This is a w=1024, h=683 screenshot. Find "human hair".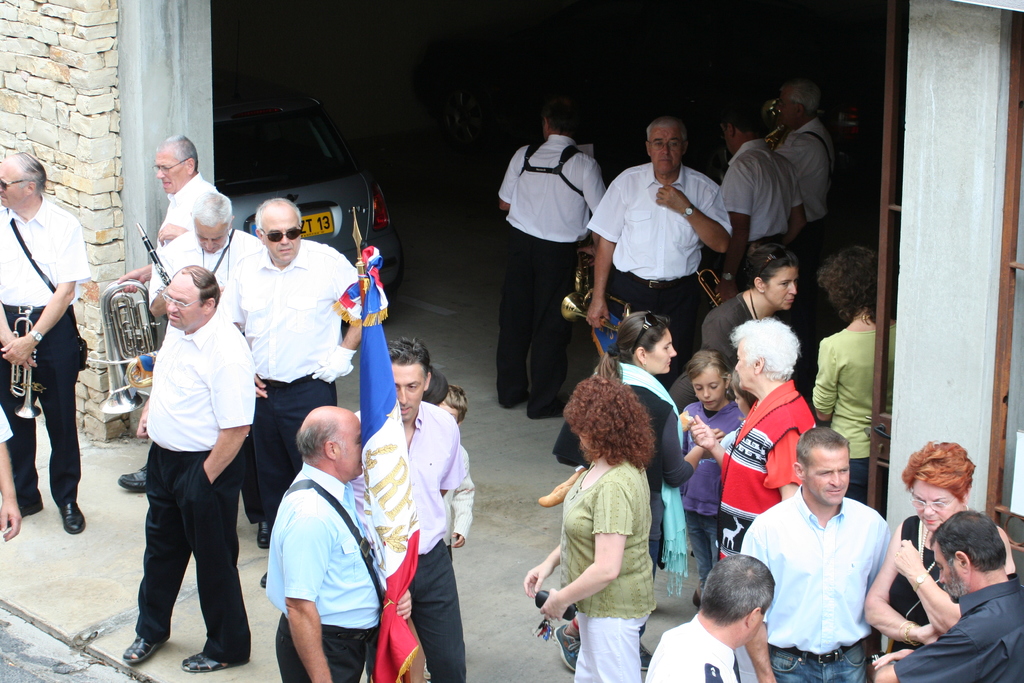
Bounding box: detection(445, 384, 467, 425).
